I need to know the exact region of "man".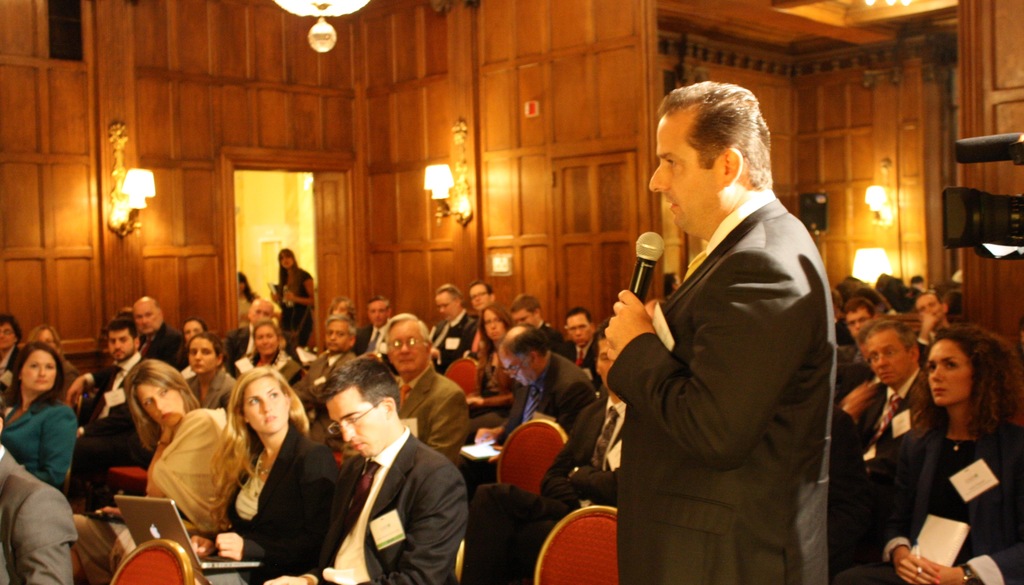
Region: 564:303:600:374.
